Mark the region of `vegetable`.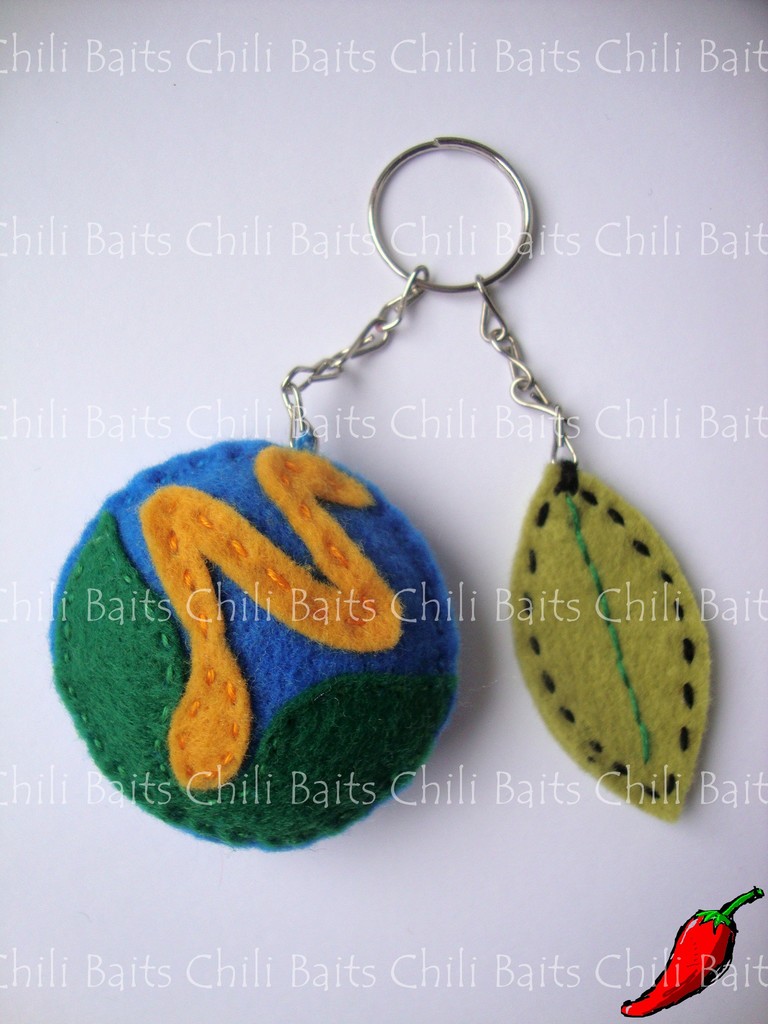
Region: BBox(621, 887, 762, 1018).
